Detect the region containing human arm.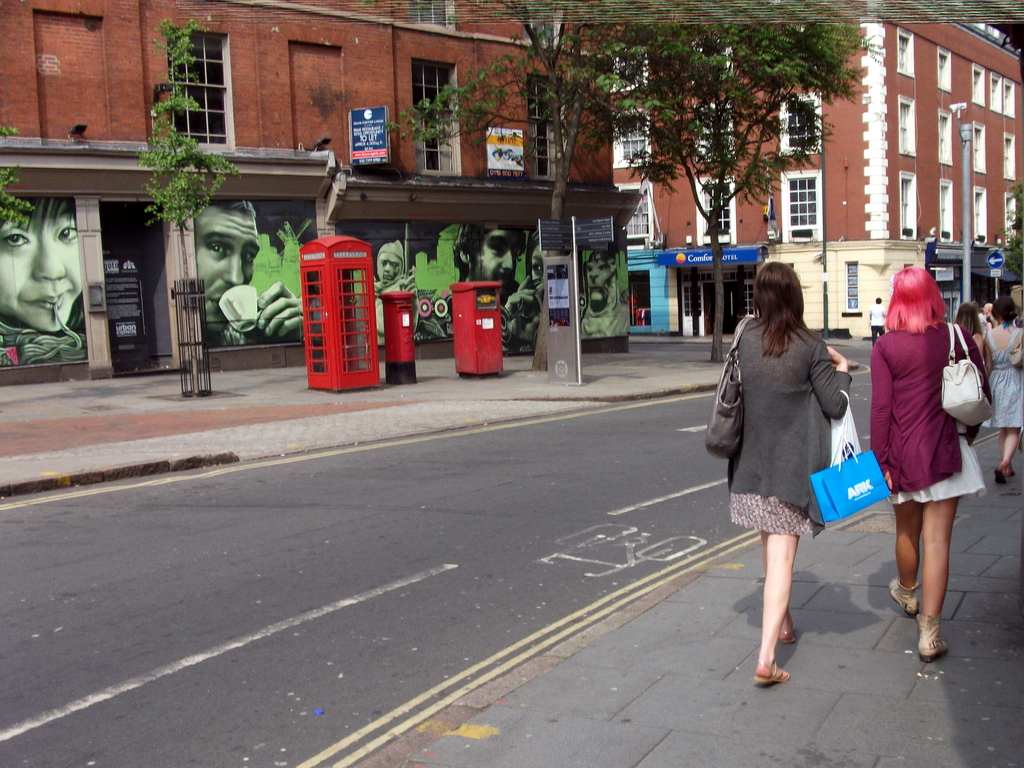
region(868, 336, 893, 491).
